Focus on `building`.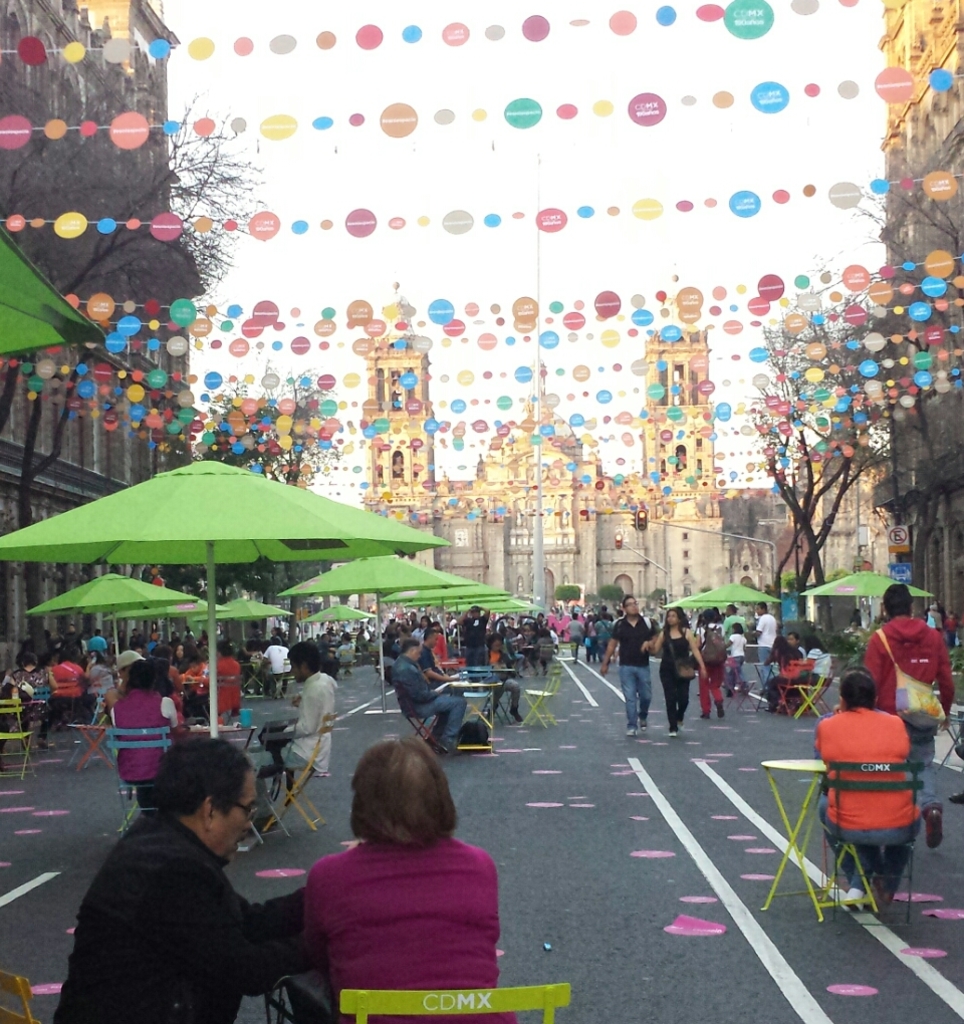
Focused at (left=0, top=0, right=197, bottom=670).
